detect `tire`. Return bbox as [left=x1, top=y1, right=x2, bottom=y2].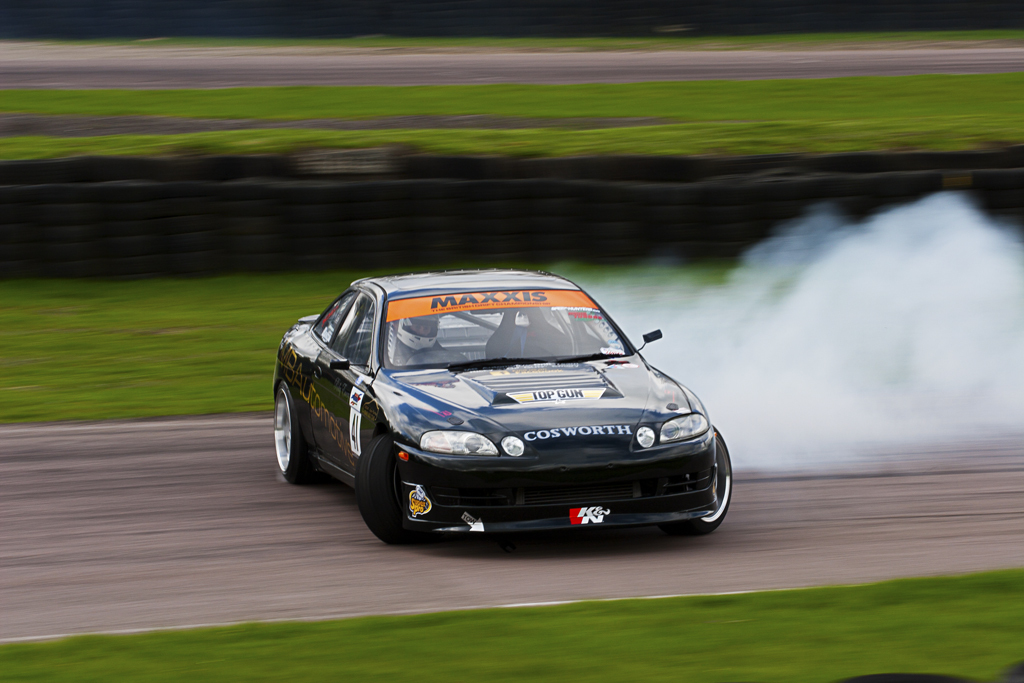
[left=359, top=426, right=420, bottom=541].
